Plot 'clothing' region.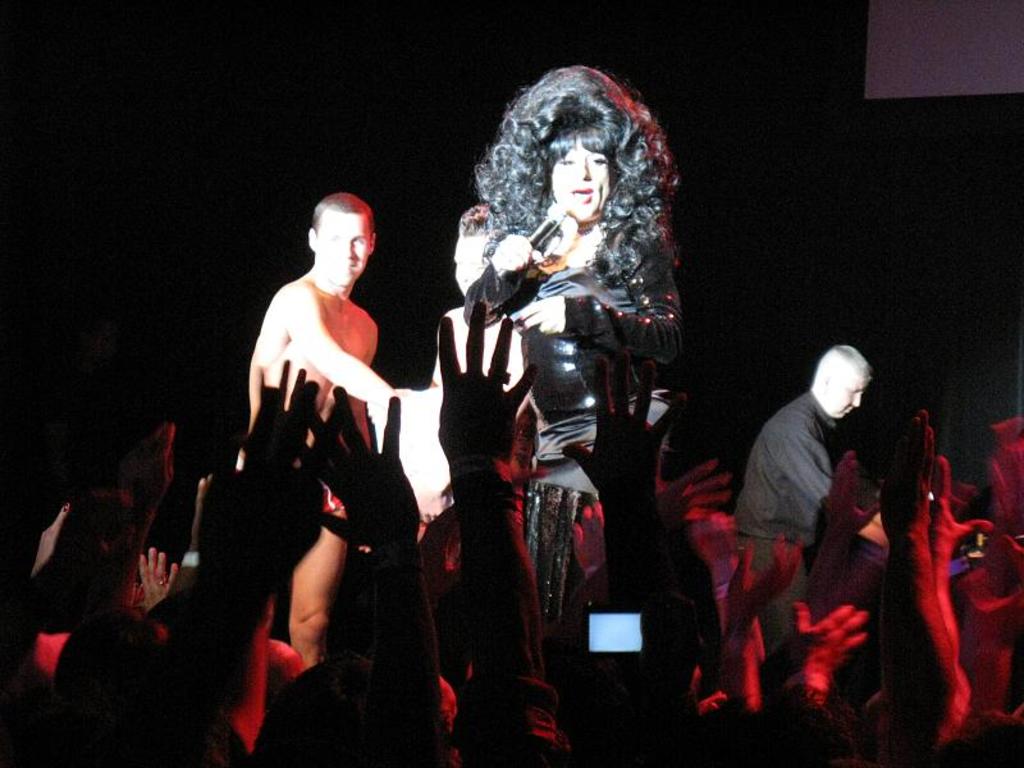
Plotted at rect(225, 248, 410, 681).
